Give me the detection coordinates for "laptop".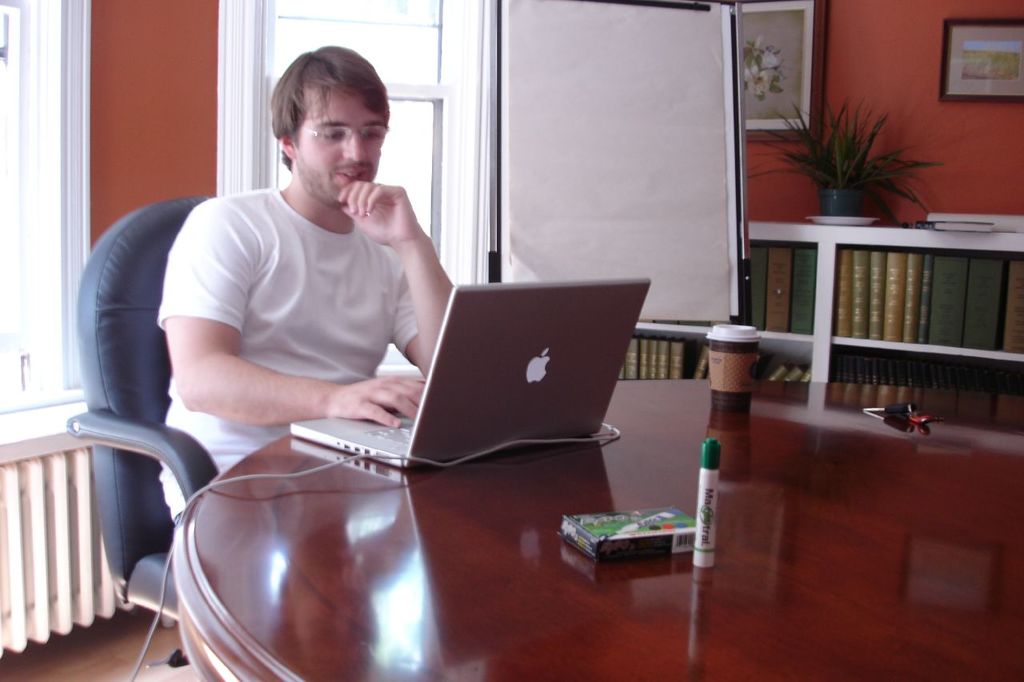
314 182 588 506.
